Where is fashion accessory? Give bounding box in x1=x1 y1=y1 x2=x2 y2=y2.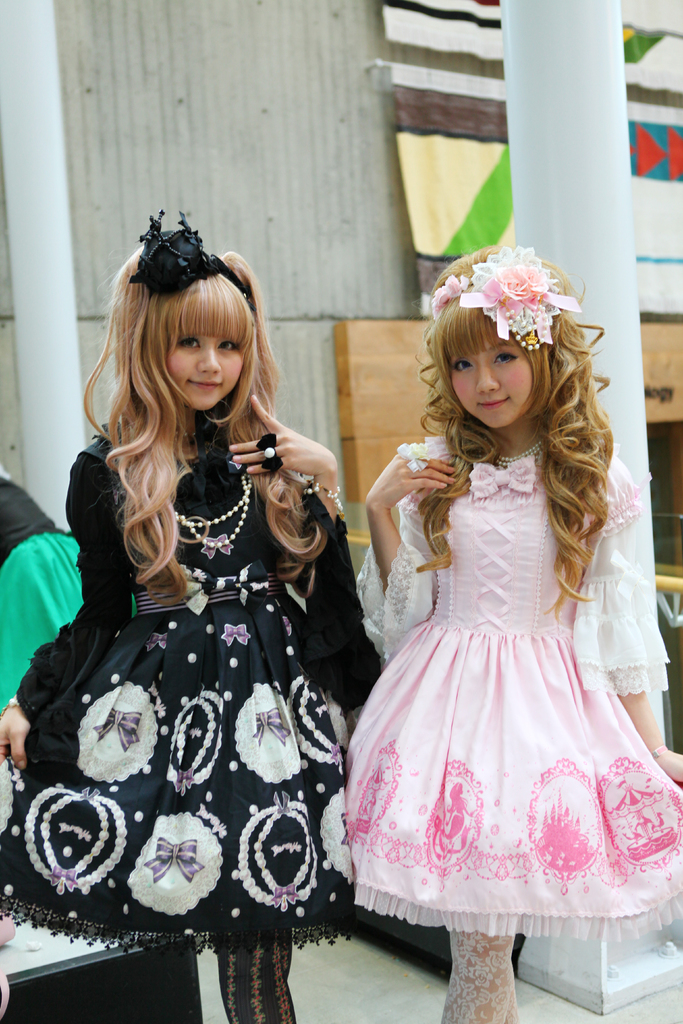
x1=495 y1=442 x2=542 y2=469.
